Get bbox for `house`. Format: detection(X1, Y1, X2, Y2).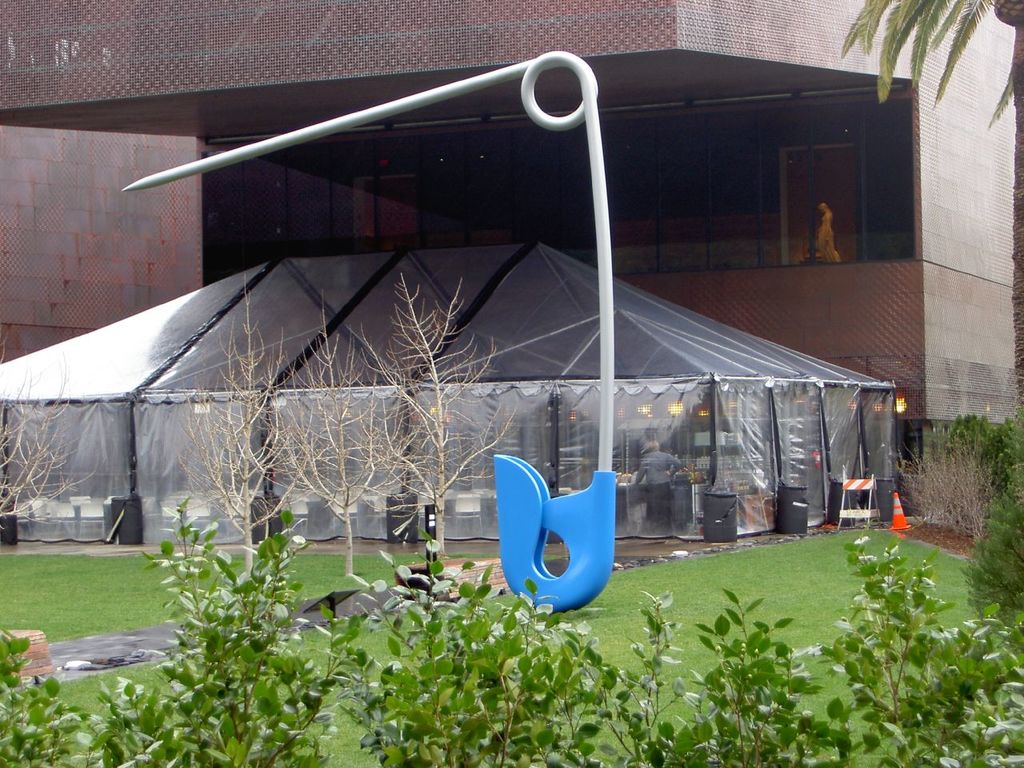
detection(0, 0, 1023, 527).
